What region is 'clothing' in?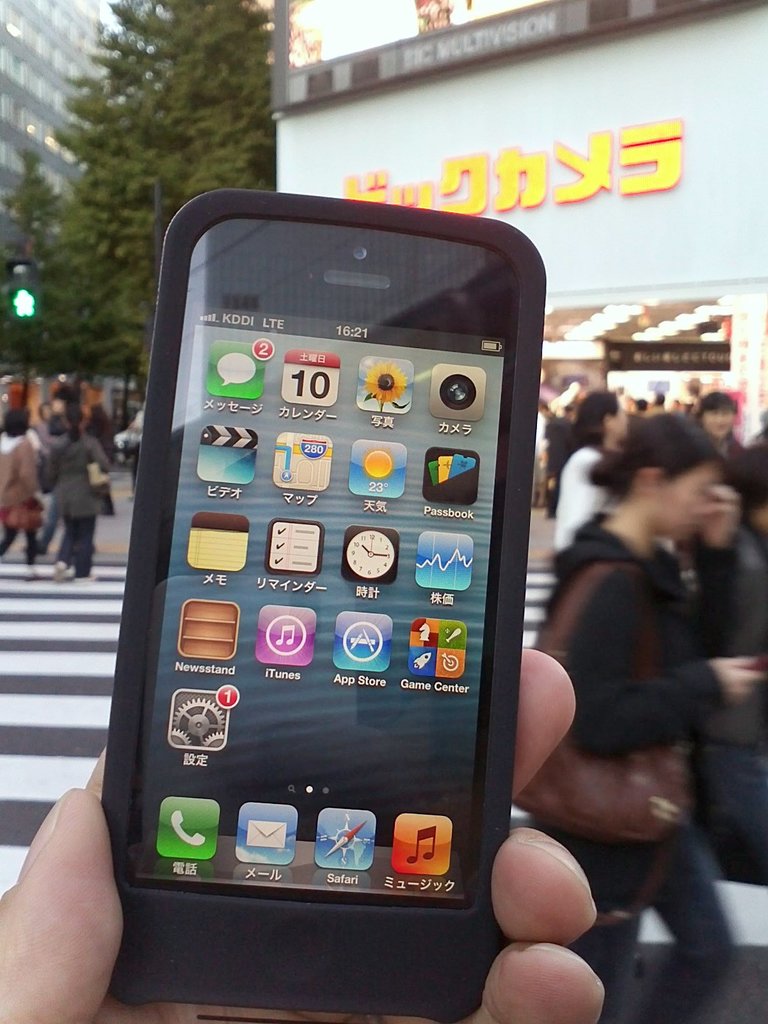
x1=60, y1=524, x2=95, y2=568.
